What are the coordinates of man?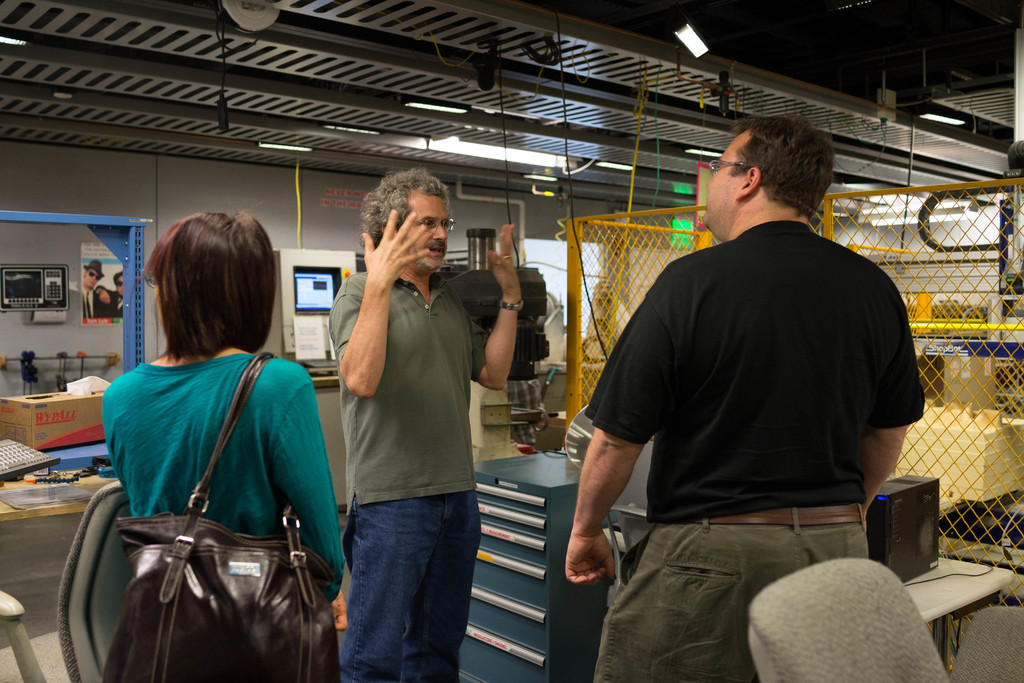
(332, 164, 529, 682).
